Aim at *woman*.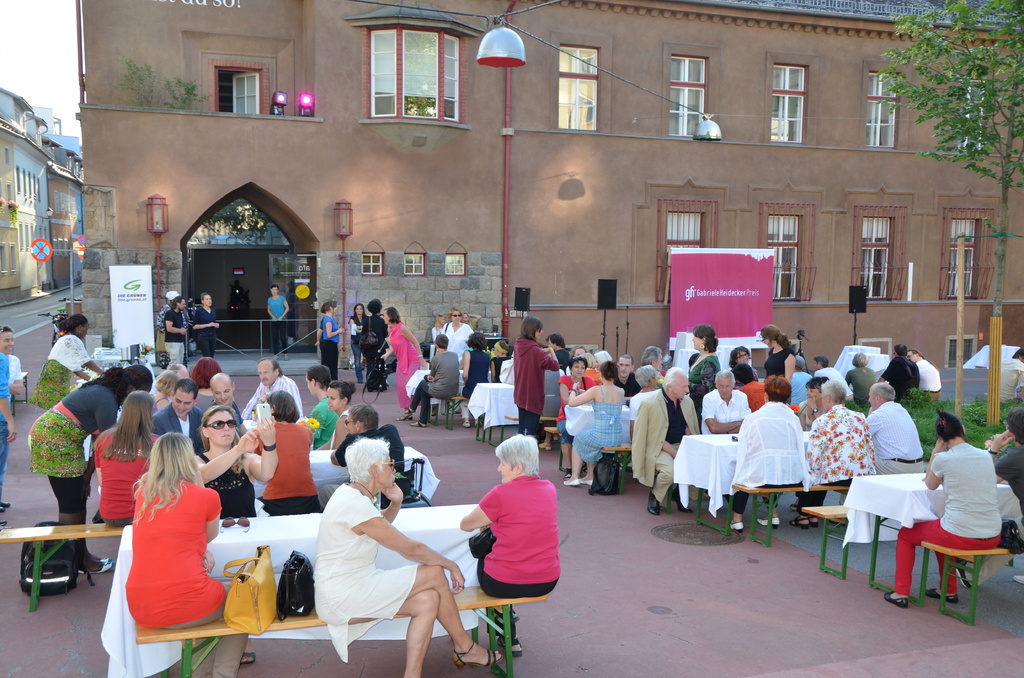
Aimed at bbox(188, 355, 227, 416).
